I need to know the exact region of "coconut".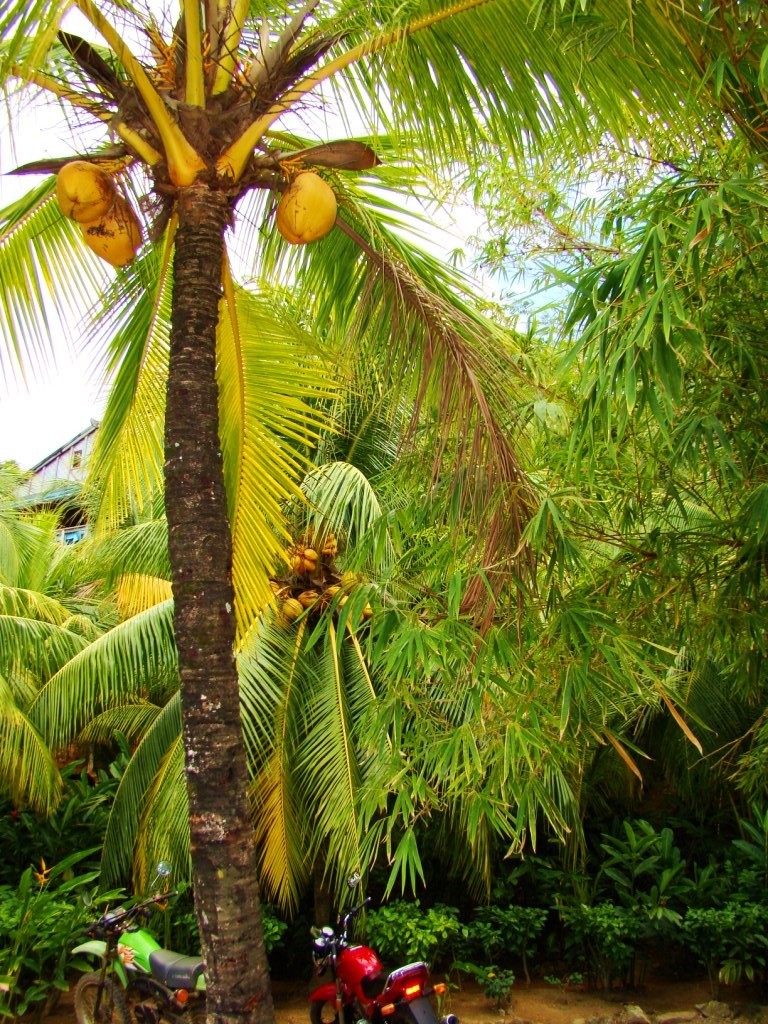
Region: x1=55, y1=162, x2=114, y2=222.
